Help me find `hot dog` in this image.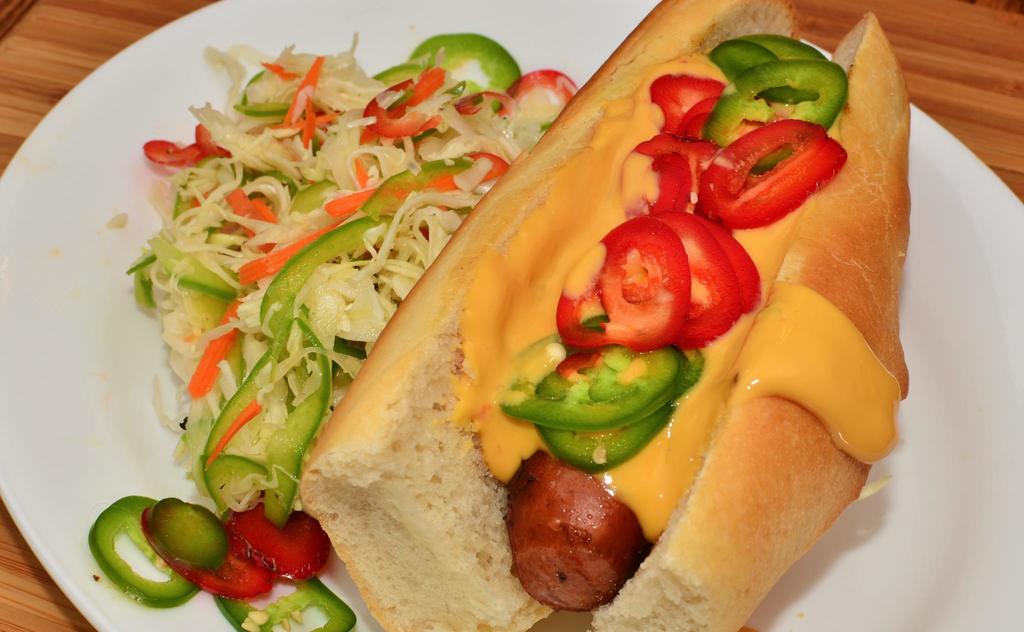
Found it: 293, 0, 913, 631.
